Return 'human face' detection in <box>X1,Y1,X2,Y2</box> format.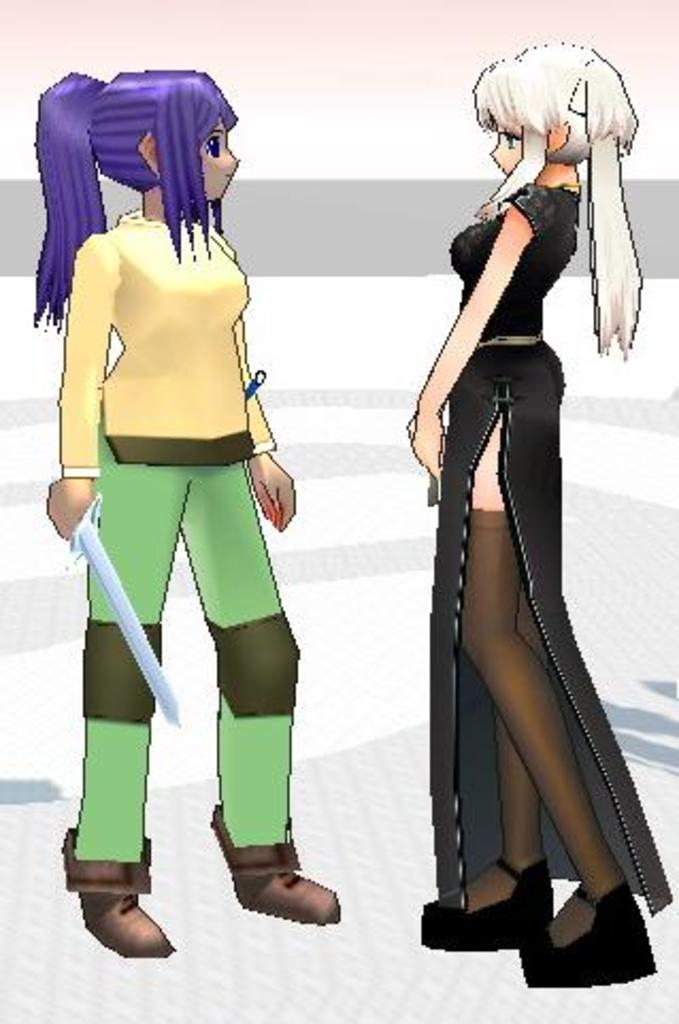
<box>490,130,521,170</box>.
